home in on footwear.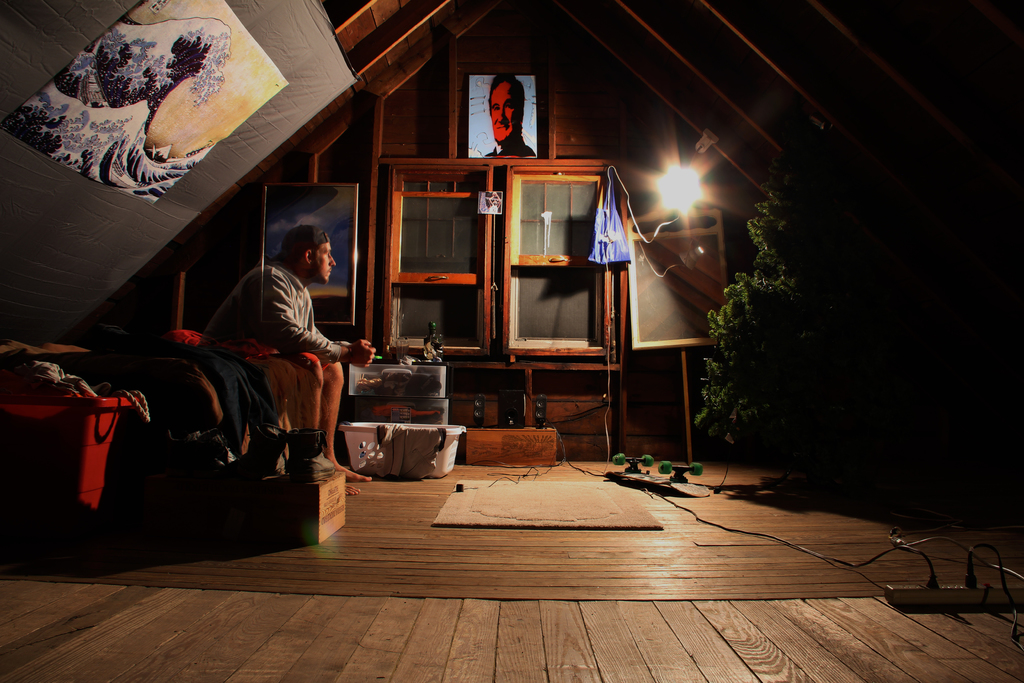
Homed in at <bbox>238, 418, 285, 475</bbox>.
